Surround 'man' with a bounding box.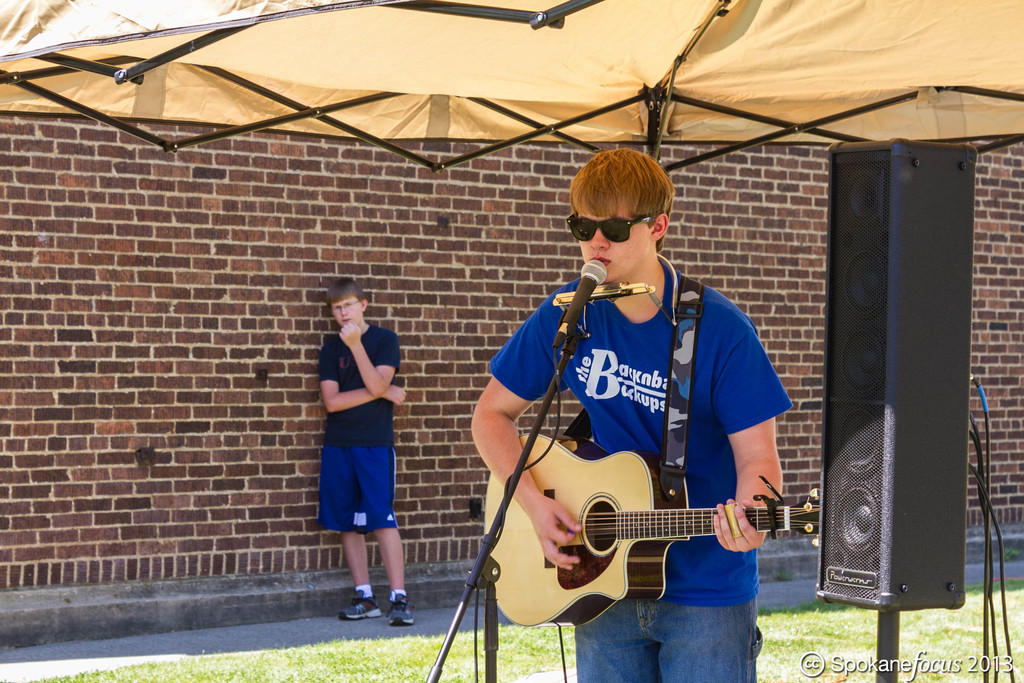
BBox(468, 144, 787, 682).
